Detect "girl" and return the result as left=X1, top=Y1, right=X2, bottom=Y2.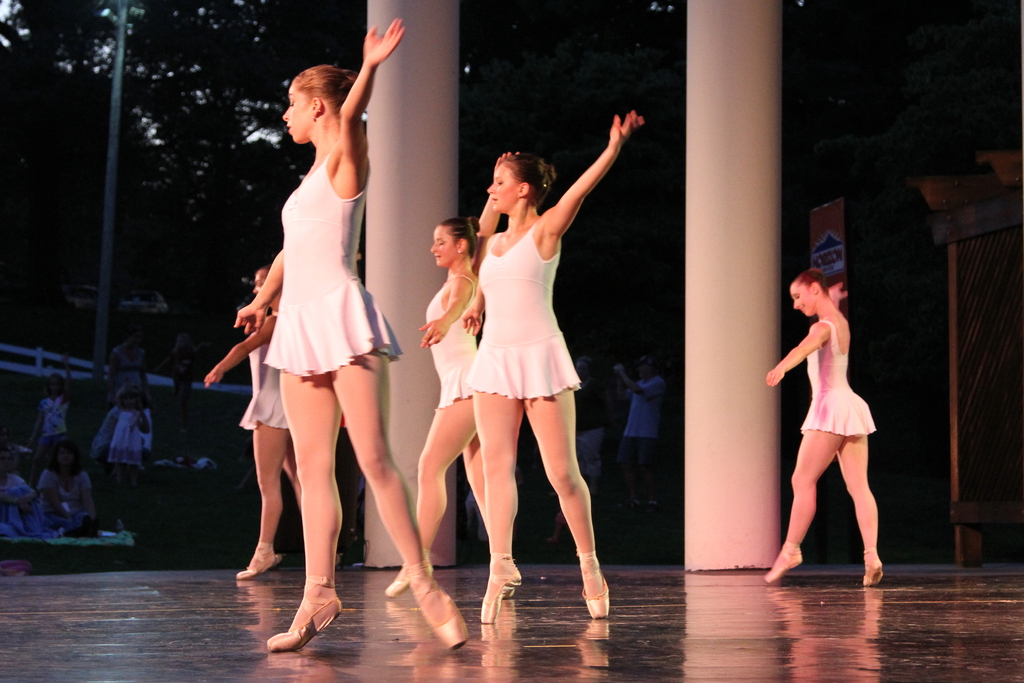
left=379, top=213, right=522, bottom=597.
